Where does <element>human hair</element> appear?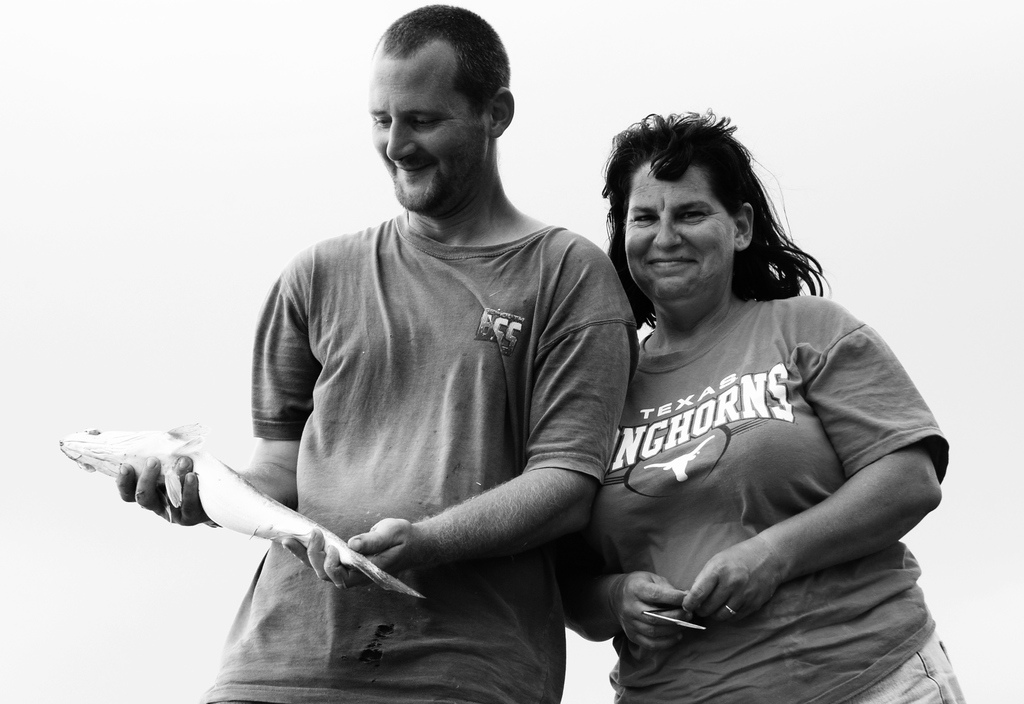
Appears at pyautogui.locateOnScreen(368, 2, 519, 121).
